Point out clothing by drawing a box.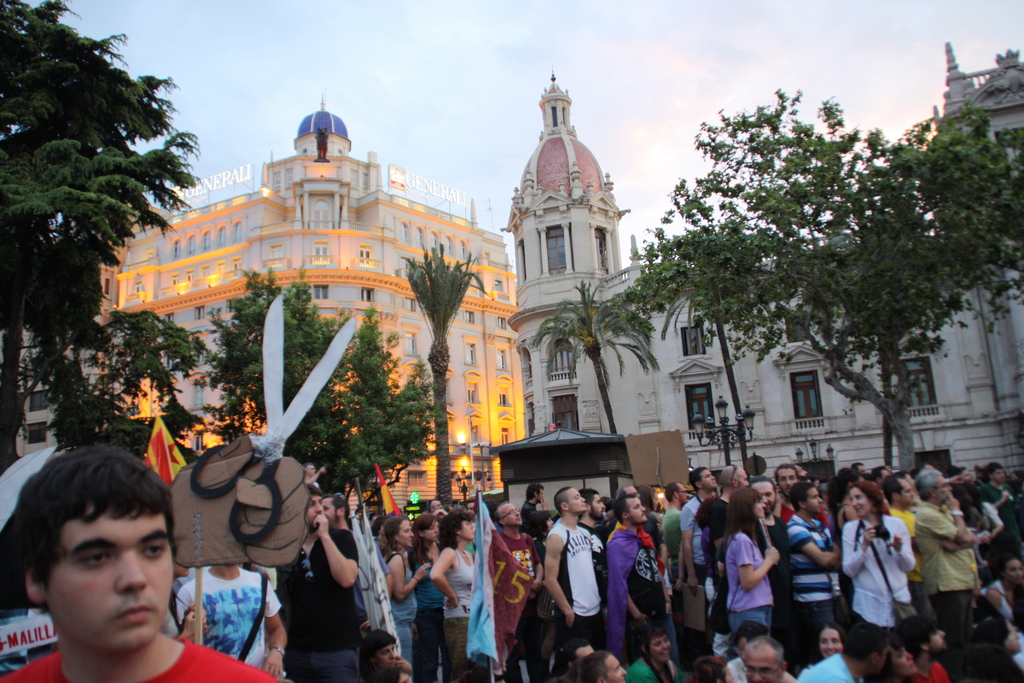
bbox(410, 548, 447, 682).
